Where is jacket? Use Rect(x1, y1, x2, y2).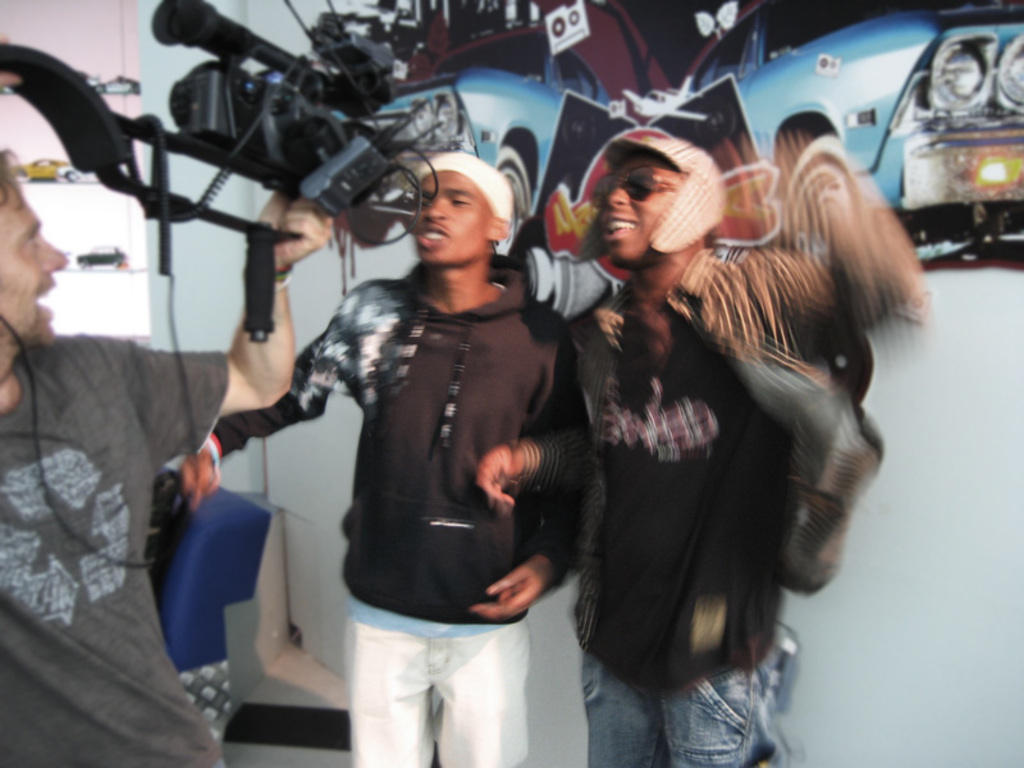
Rect(573, 282, 884, 681).
